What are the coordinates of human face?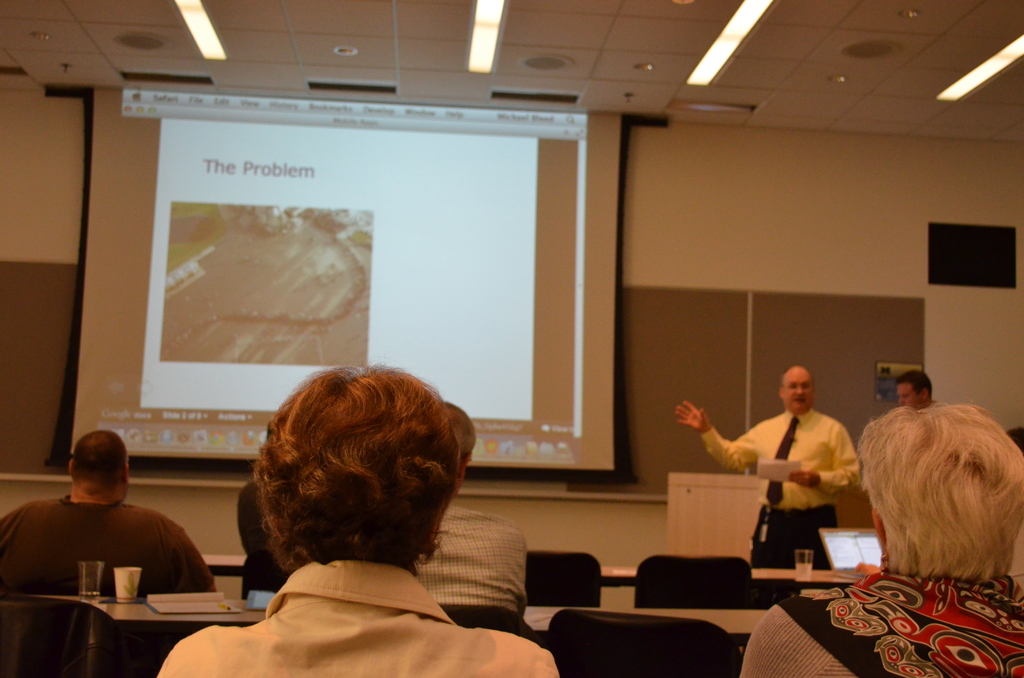
897/377/923/410.
